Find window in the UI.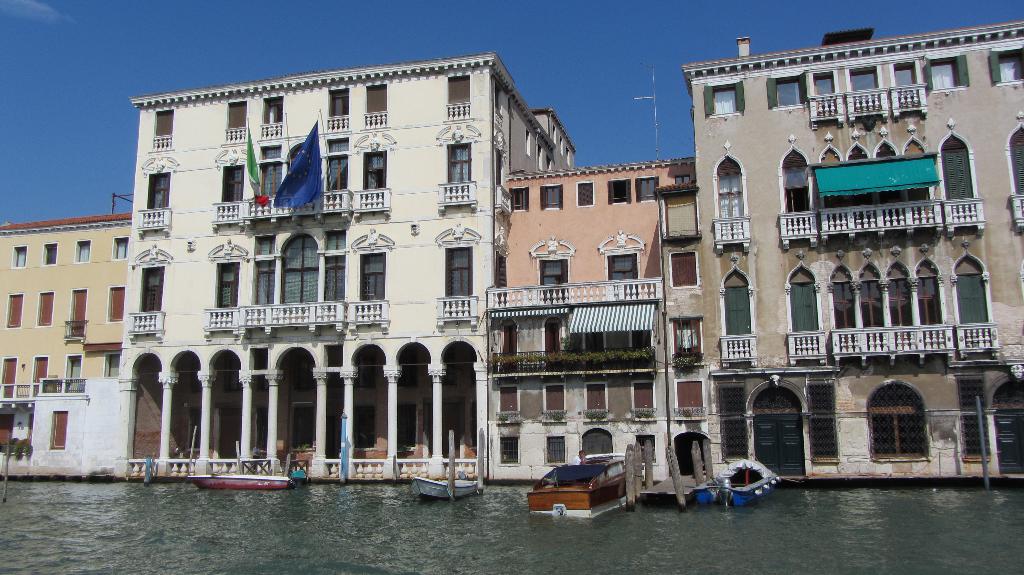
UI element at 946, 133, 972, 224.
